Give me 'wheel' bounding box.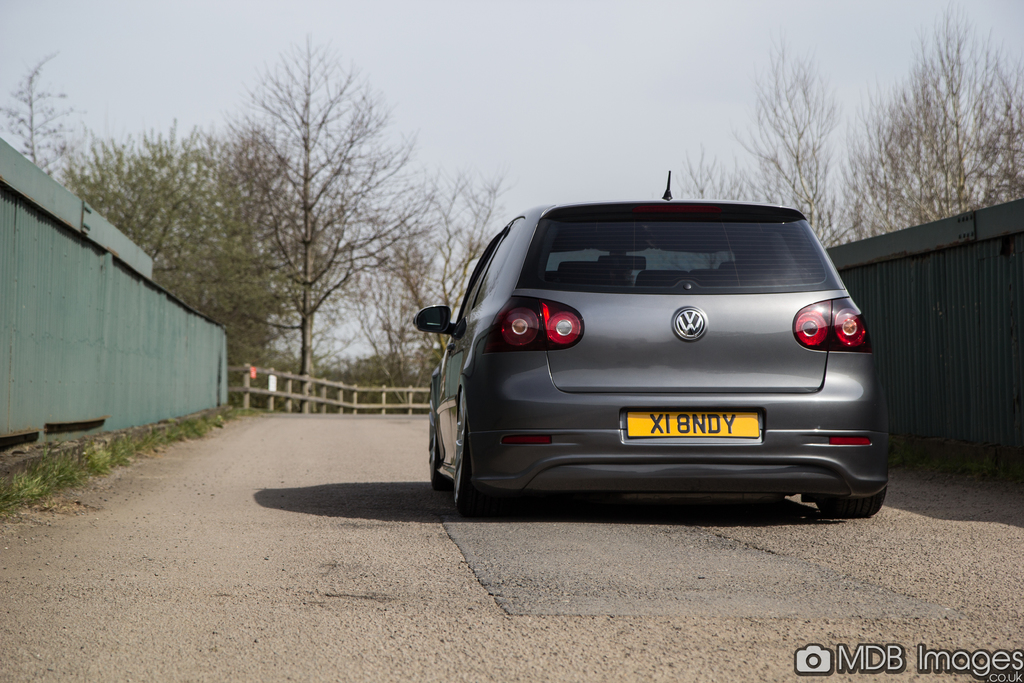
bbox=[455, 390, 493, 516].
